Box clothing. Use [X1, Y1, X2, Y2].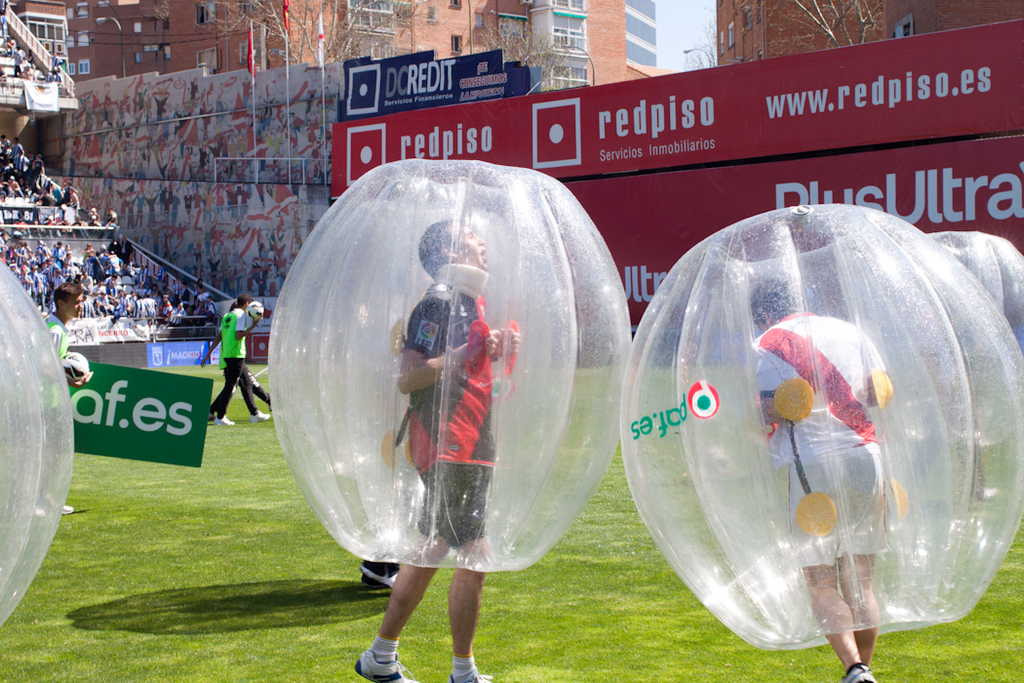
[219, 306, 256, 414].
